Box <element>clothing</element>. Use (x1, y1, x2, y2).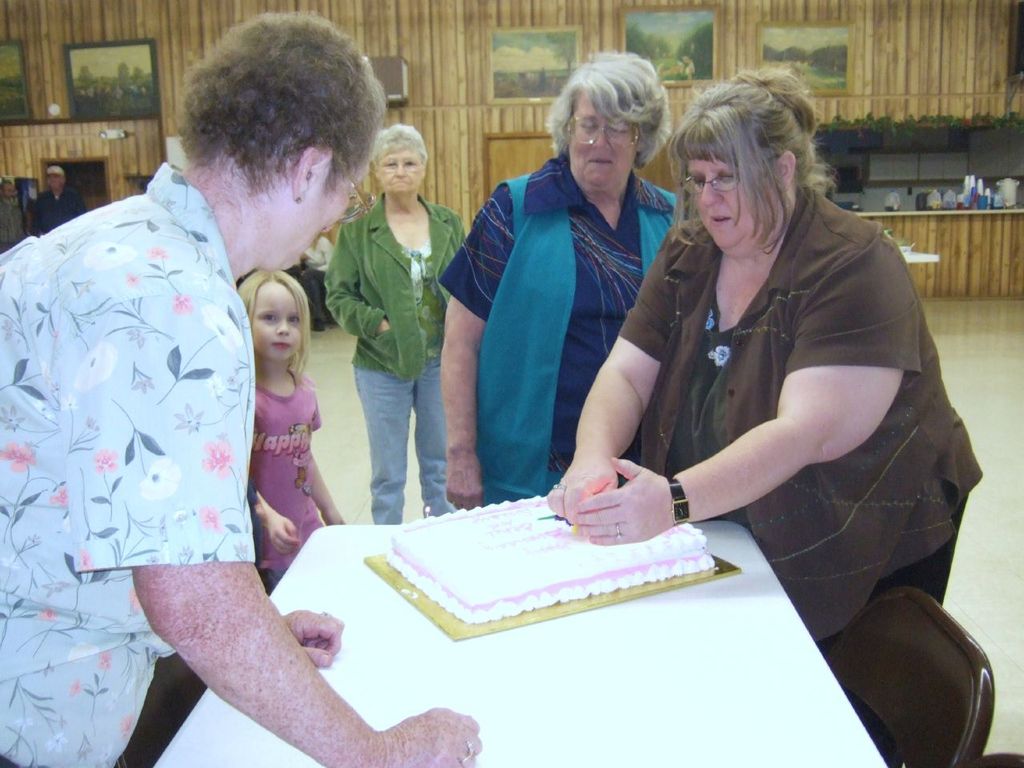
(322, 193, 460, 526).
